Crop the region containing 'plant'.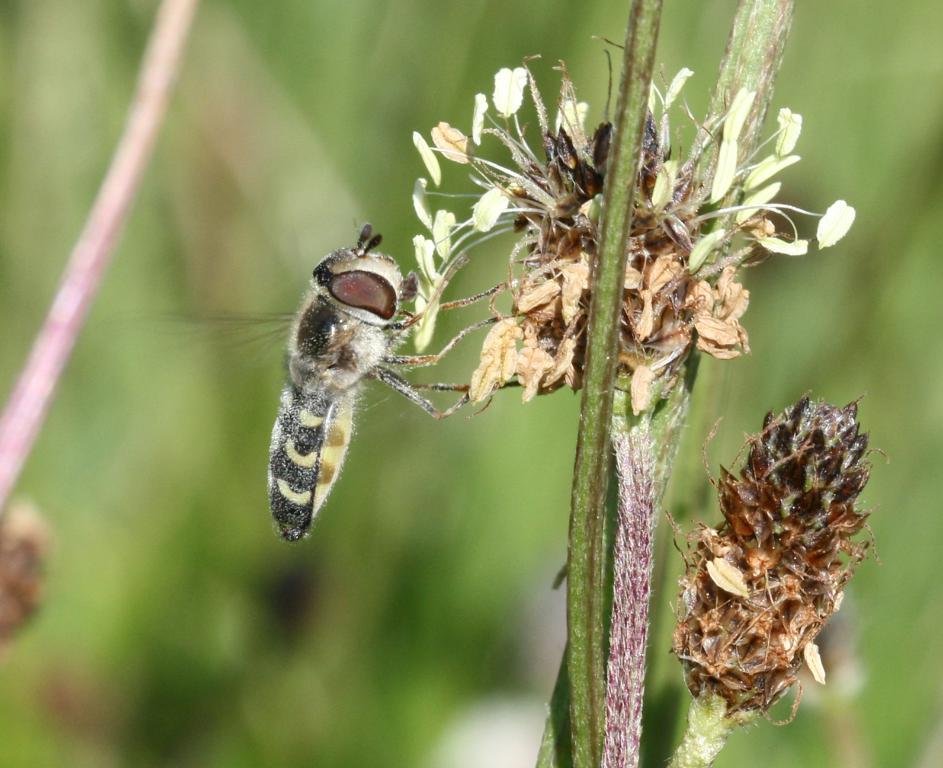
Crop region: box(400, 0, 886, 766).
